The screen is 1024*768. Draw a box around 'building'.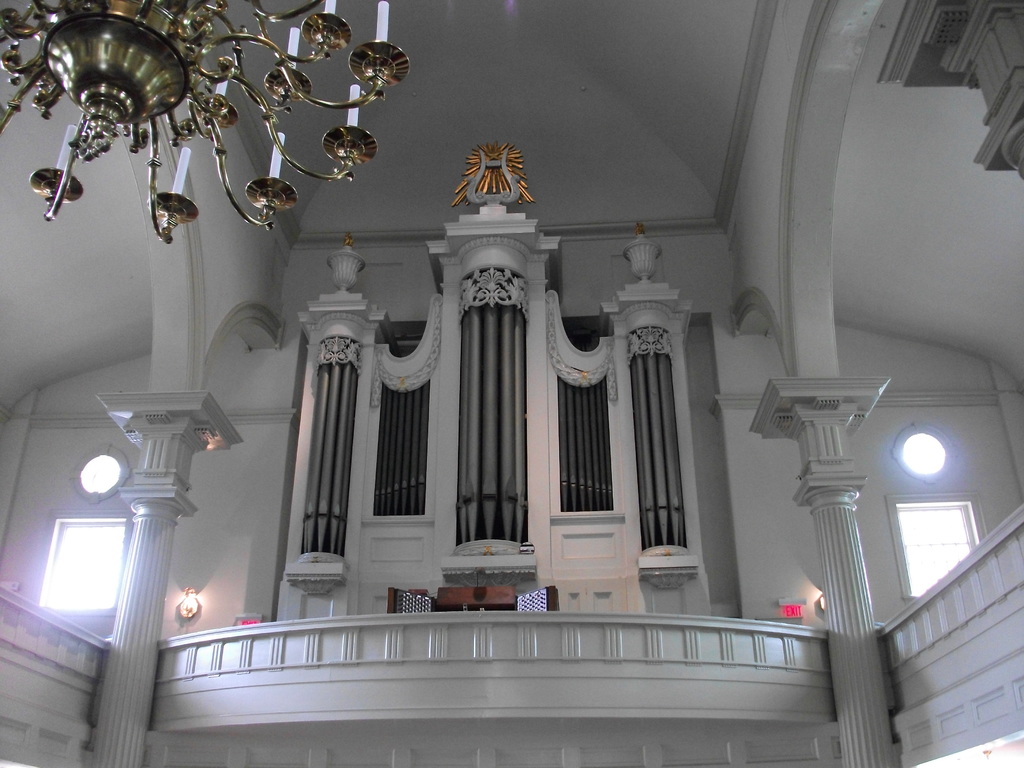
select_region(0, 0, 1023, 767).
